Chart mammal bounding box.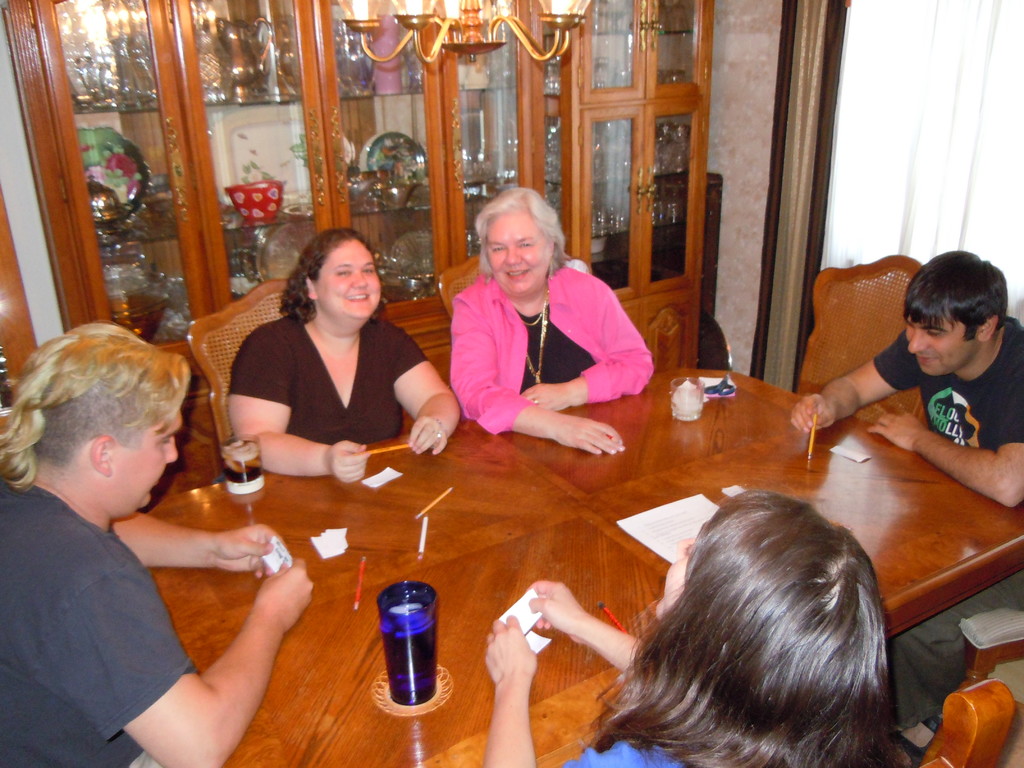
Charted: left=0, top=326, right=289, bottom=754.
